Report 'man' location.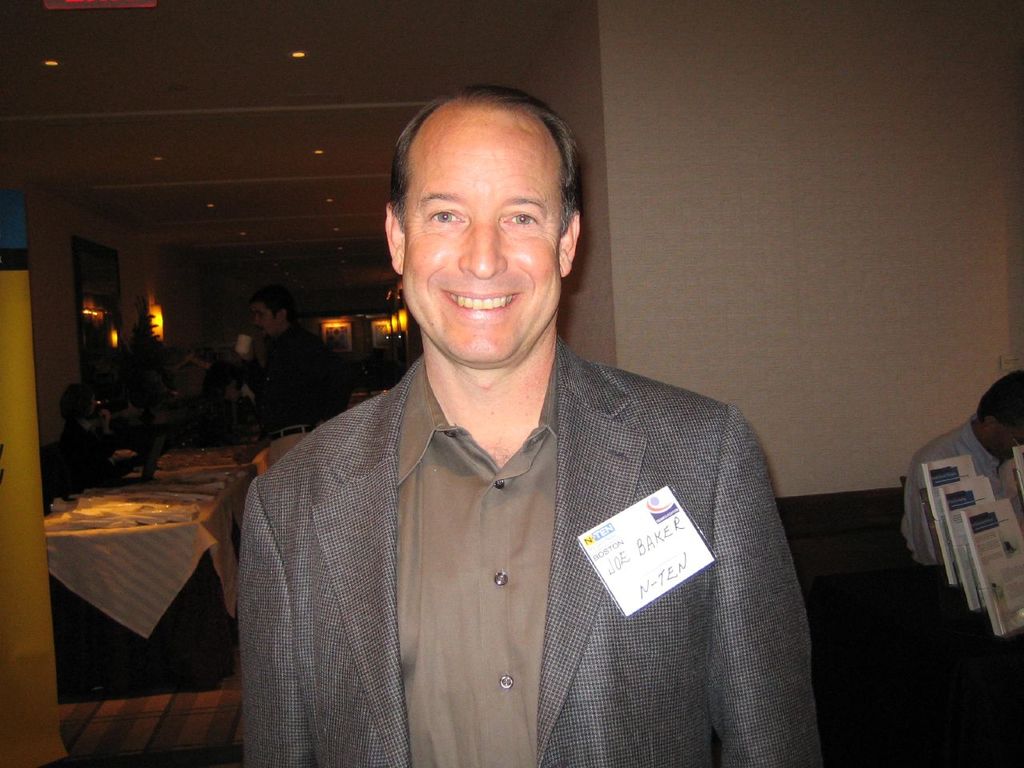
Report: left=242, top=279, right=333, bottom=473.
